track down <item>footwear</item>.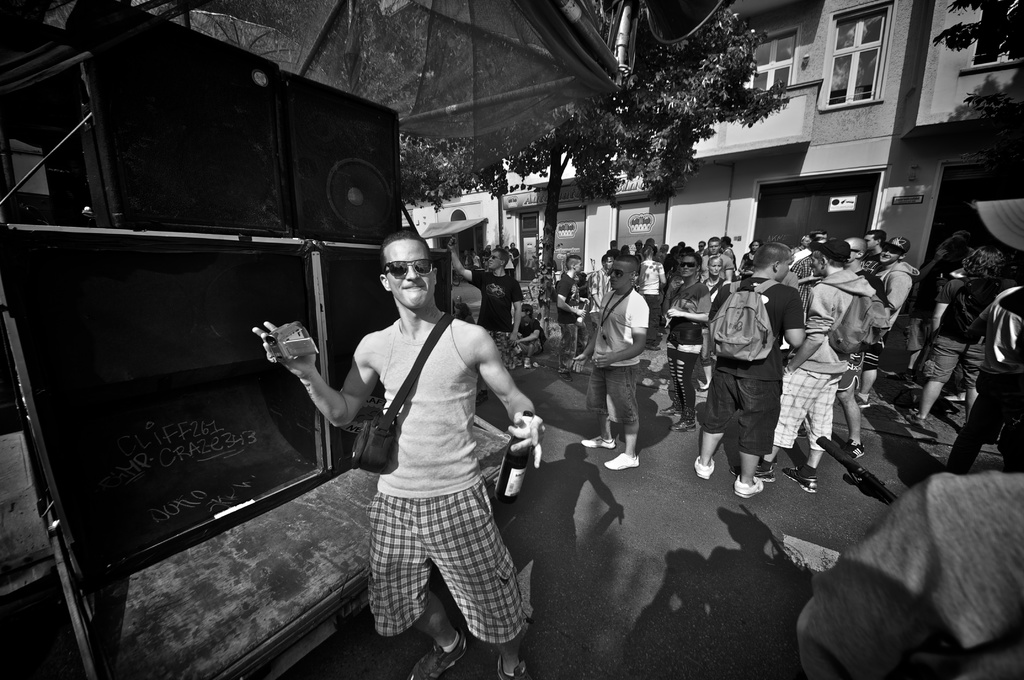
Tracked to bbox=[755, 465, 774, 483].
